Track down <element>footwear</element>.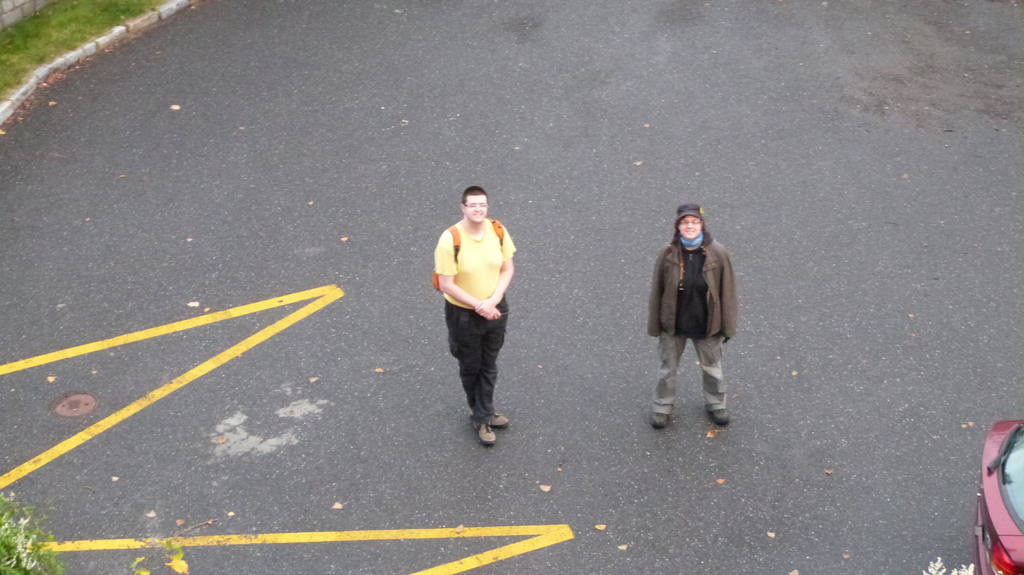
Tracked to BBox(712, 407, 731, 423).
